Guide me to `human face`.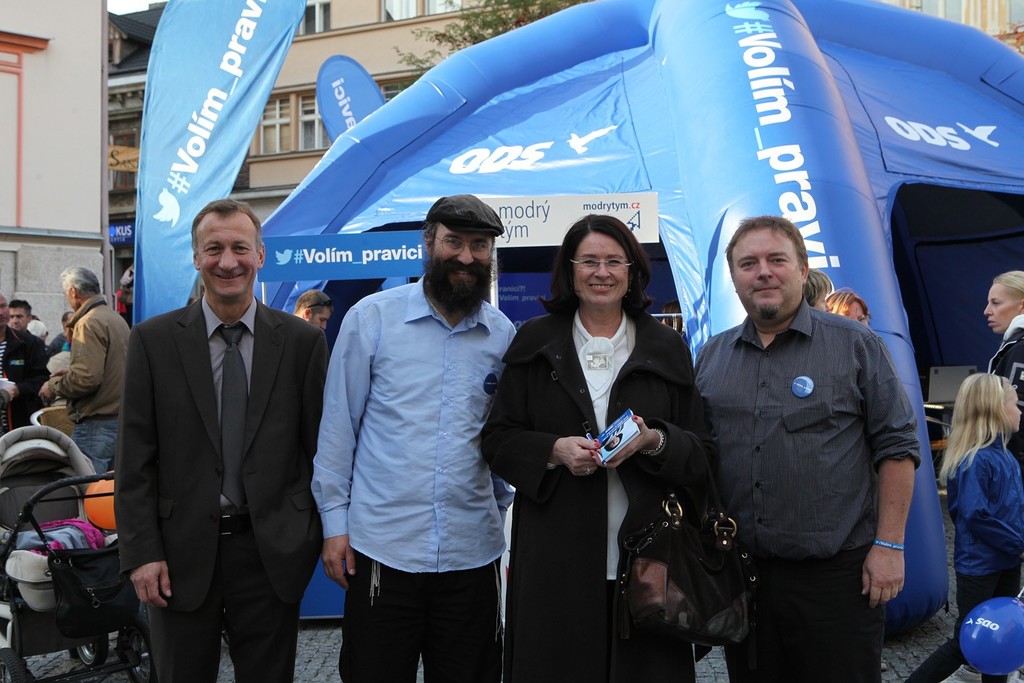
Guidance: 815 300 827 309.
